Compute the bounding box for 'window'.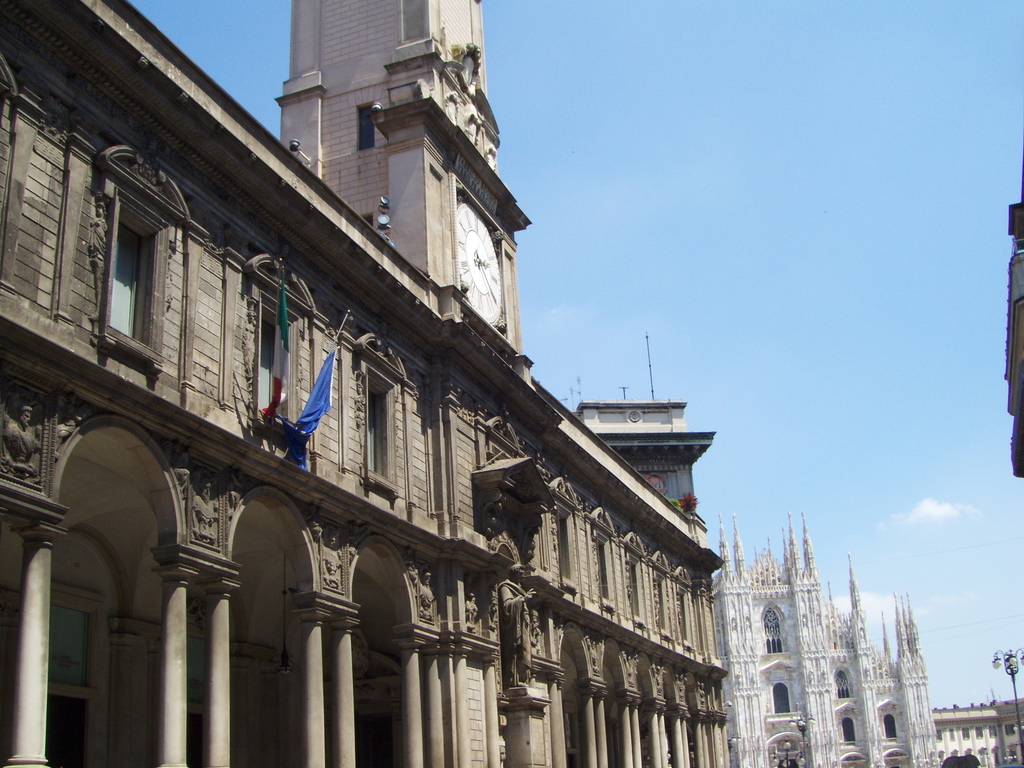
BBox(670, 560, 707, 671).
